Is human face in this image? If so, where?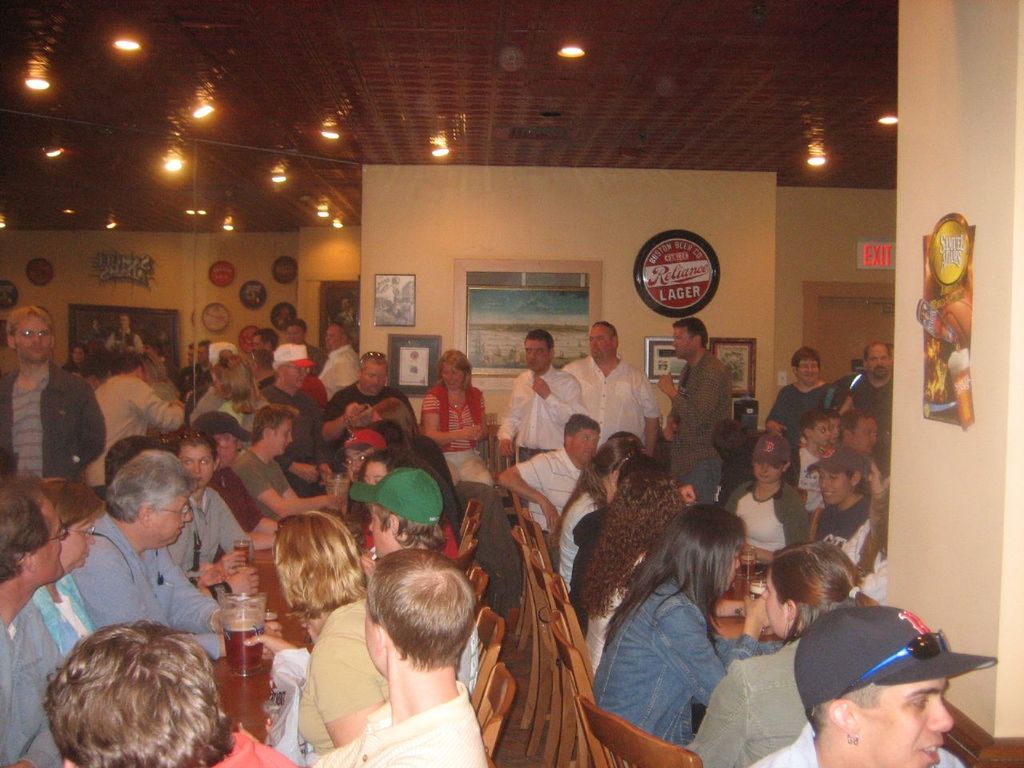
Yes, at left=849, top=410, right=881, bottom=454.
